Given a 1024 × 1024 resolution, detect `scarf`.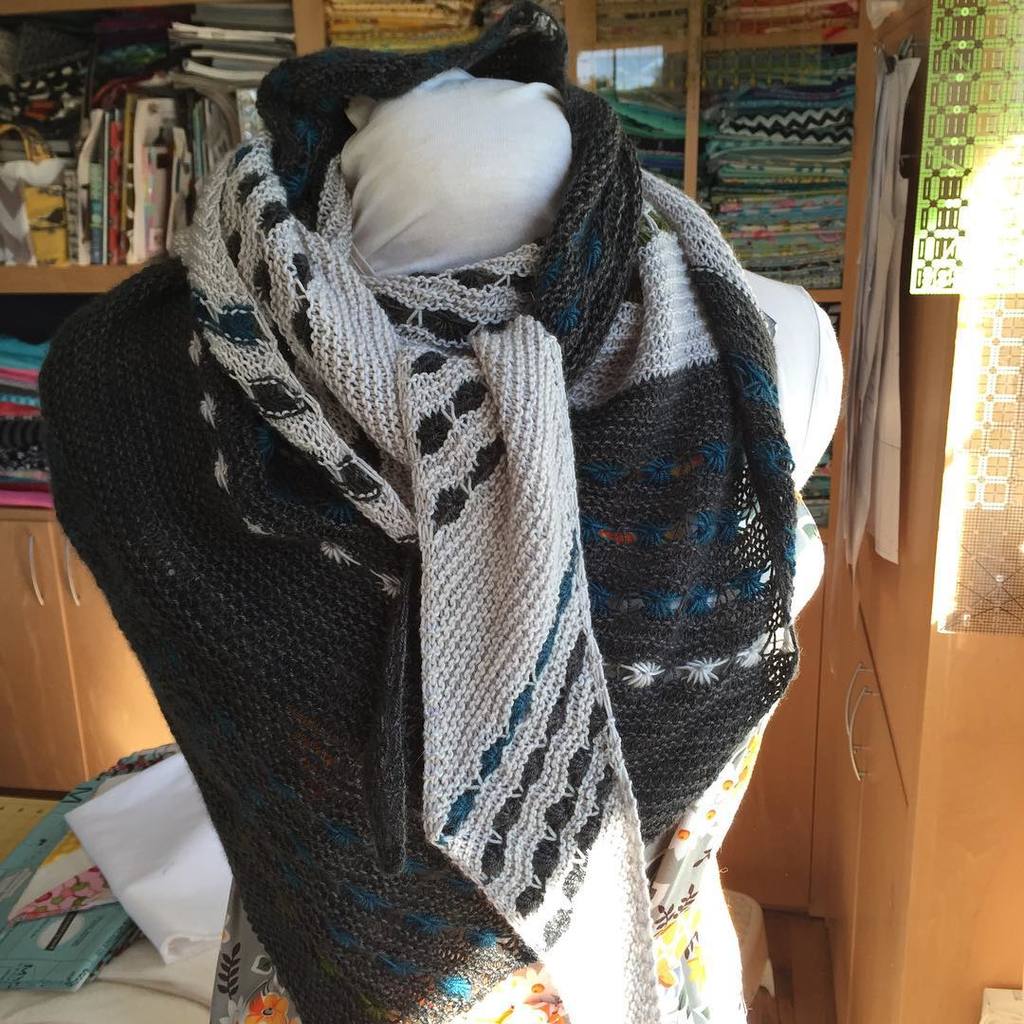
bbox(29, 40, 801, 1023).
